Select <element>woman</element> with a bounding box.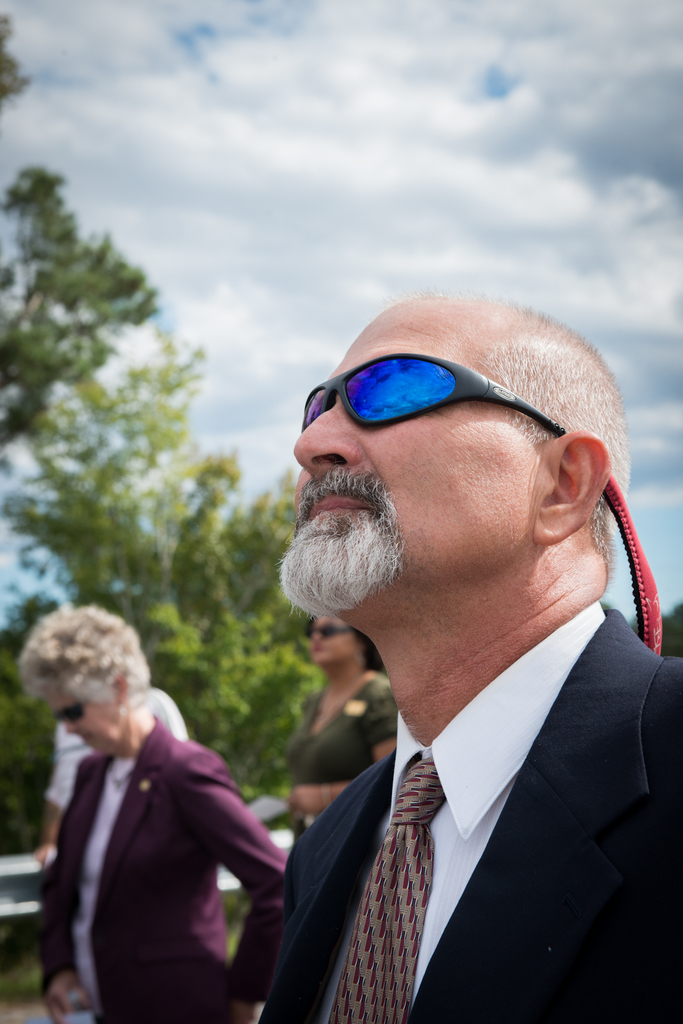
bbox=[6, 597, 294, 1023].
